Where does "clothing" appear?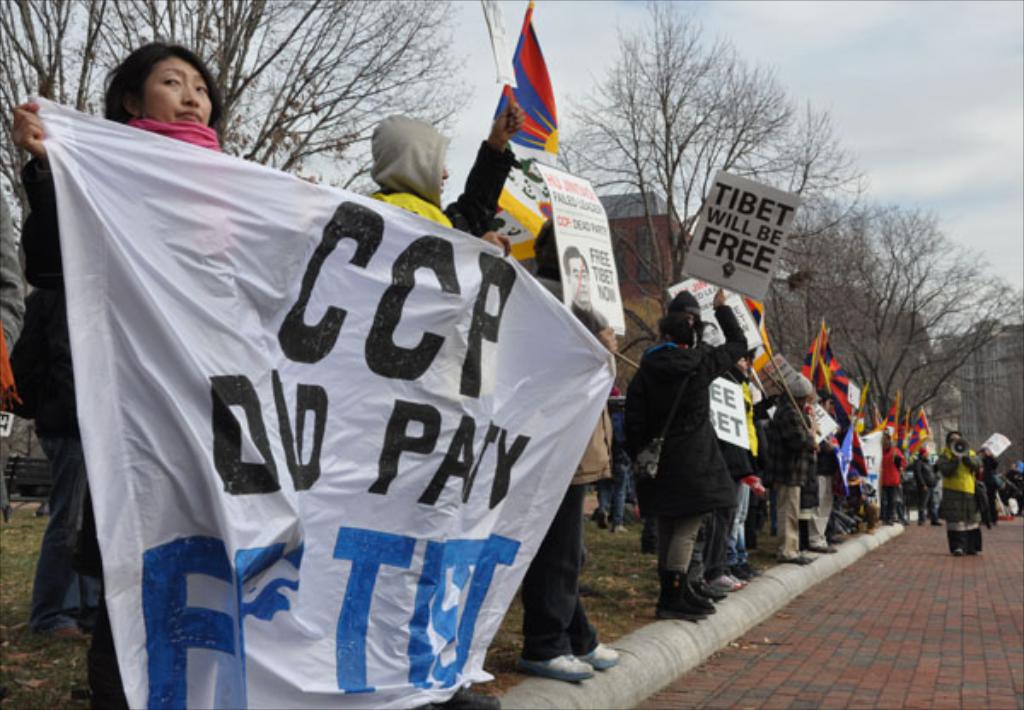
Appears at (left=768, top=393, right=806, bottom=560).
